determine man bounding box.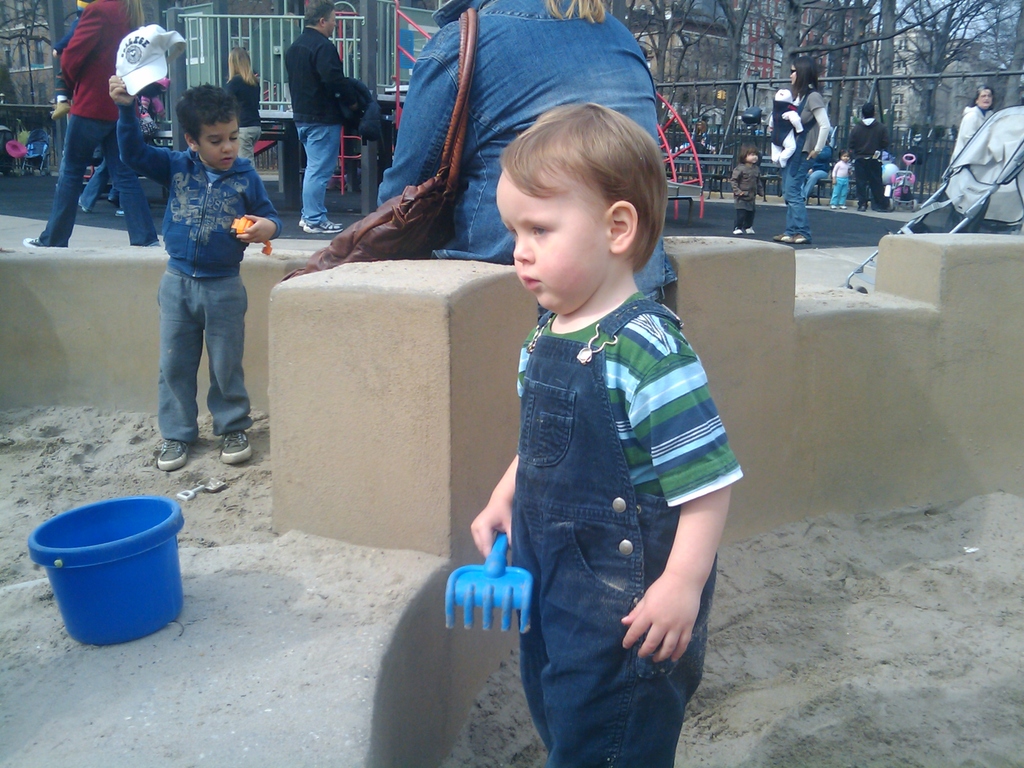
Determined: box(17, 0, 161, 248).
